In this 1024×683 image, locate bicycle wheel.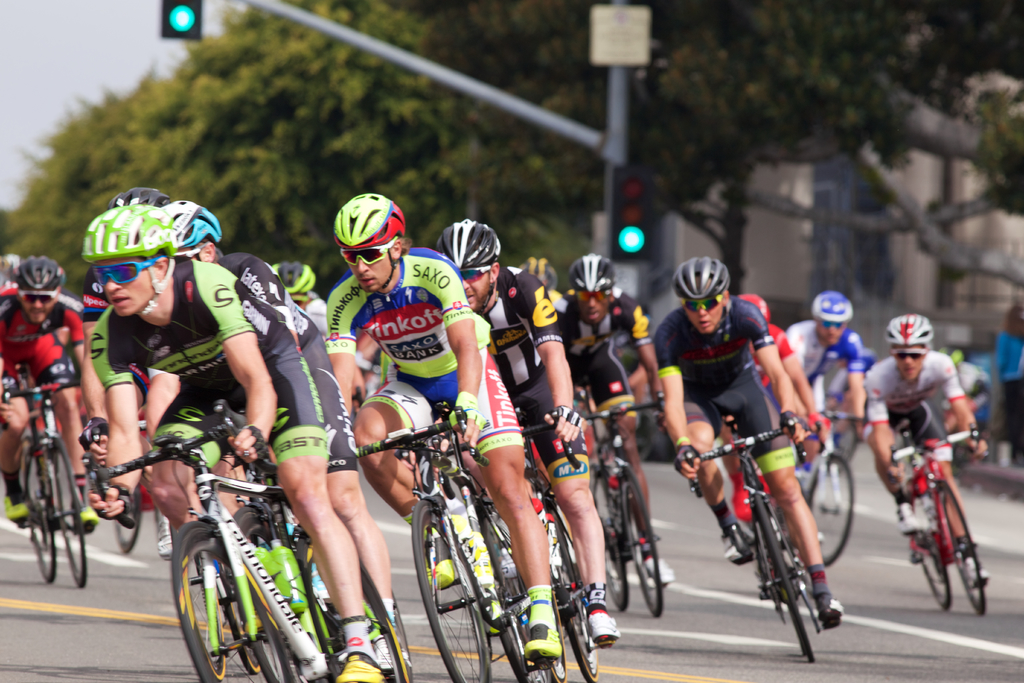
Bounding box: <box>221,502,270,673</box>.
